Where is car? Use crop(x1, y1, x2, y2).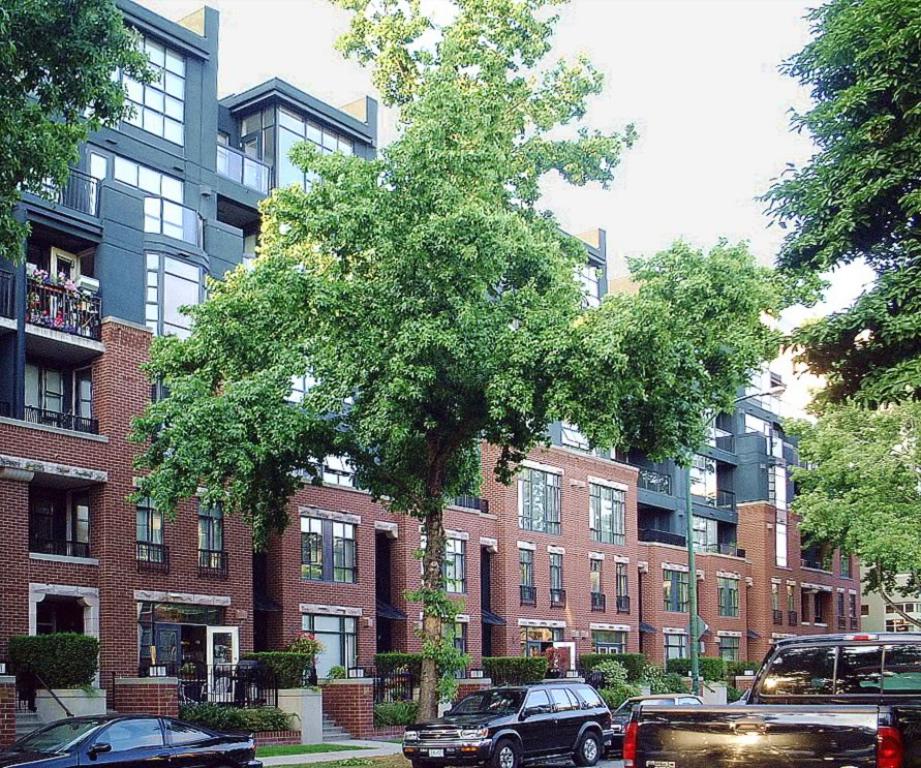
crop(396, 676, 615, 767).
